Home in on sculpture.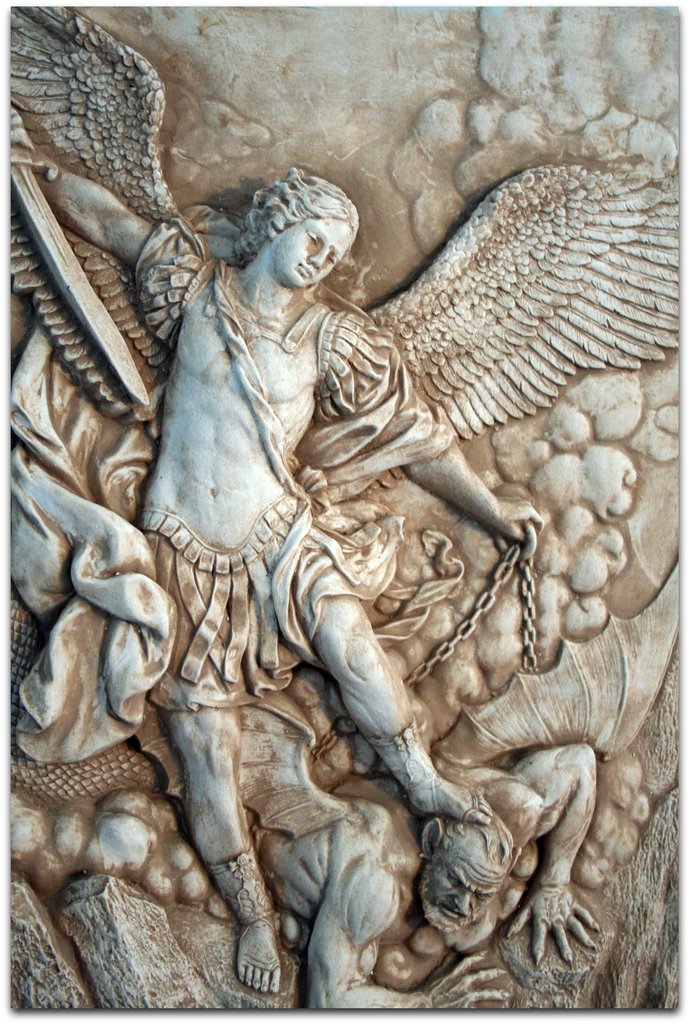
Homed in at bbox=(14, 738, 604, 1018).
